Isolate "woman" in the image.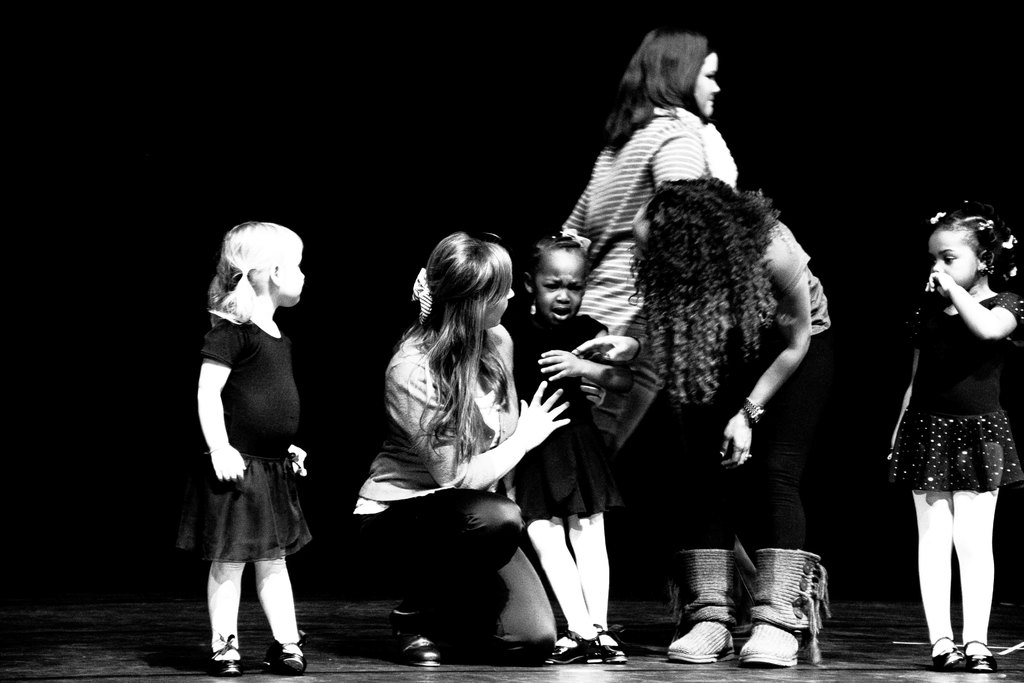
Isolated region: 355 213 549 658.
